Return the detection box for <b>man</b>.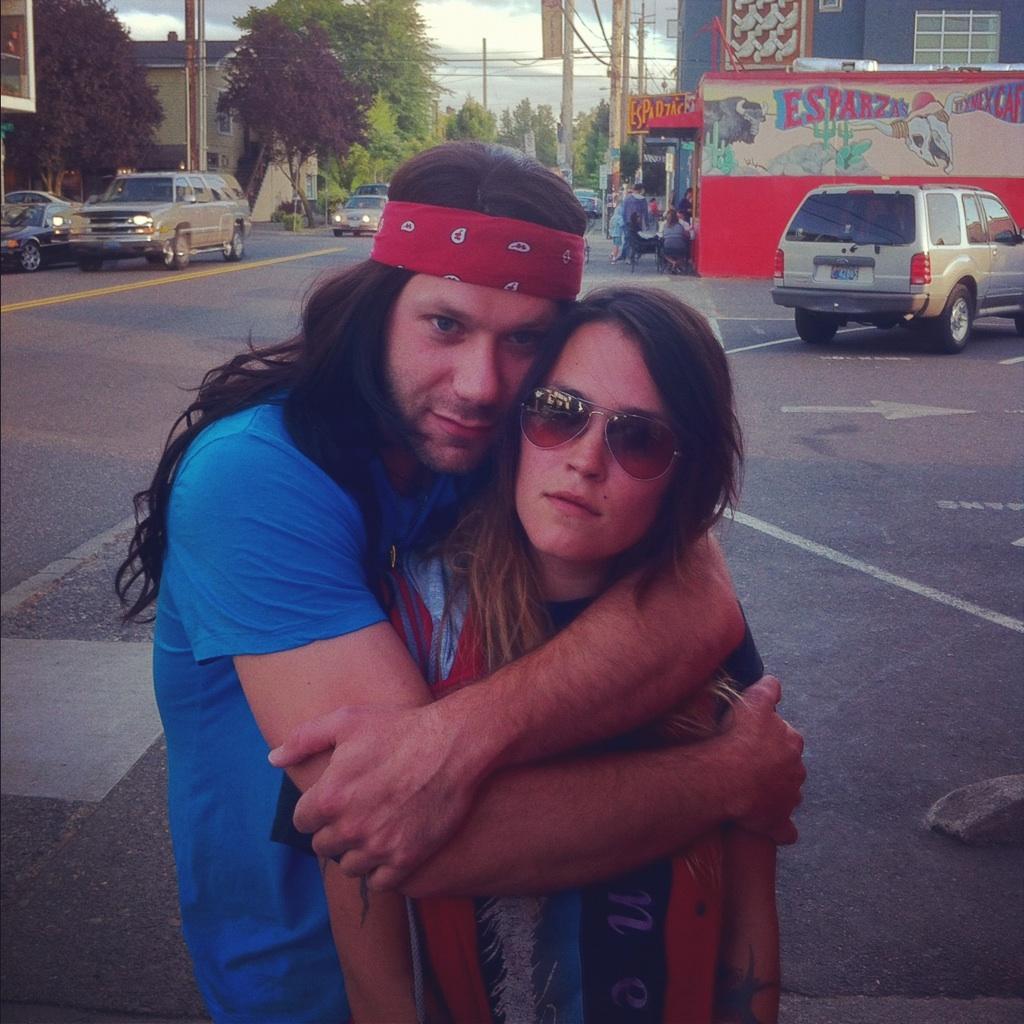
[616, 185, 648, 260].
